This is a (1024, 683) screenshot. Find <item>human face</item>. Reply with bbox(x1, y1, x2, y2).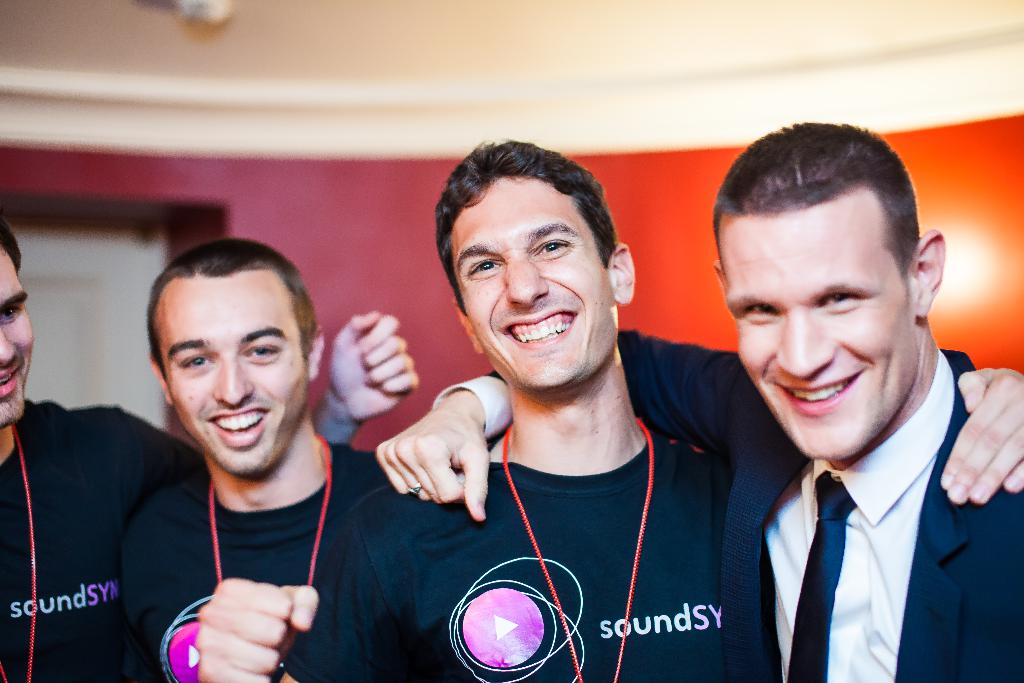
bbox(0, 242, 35, 428).
